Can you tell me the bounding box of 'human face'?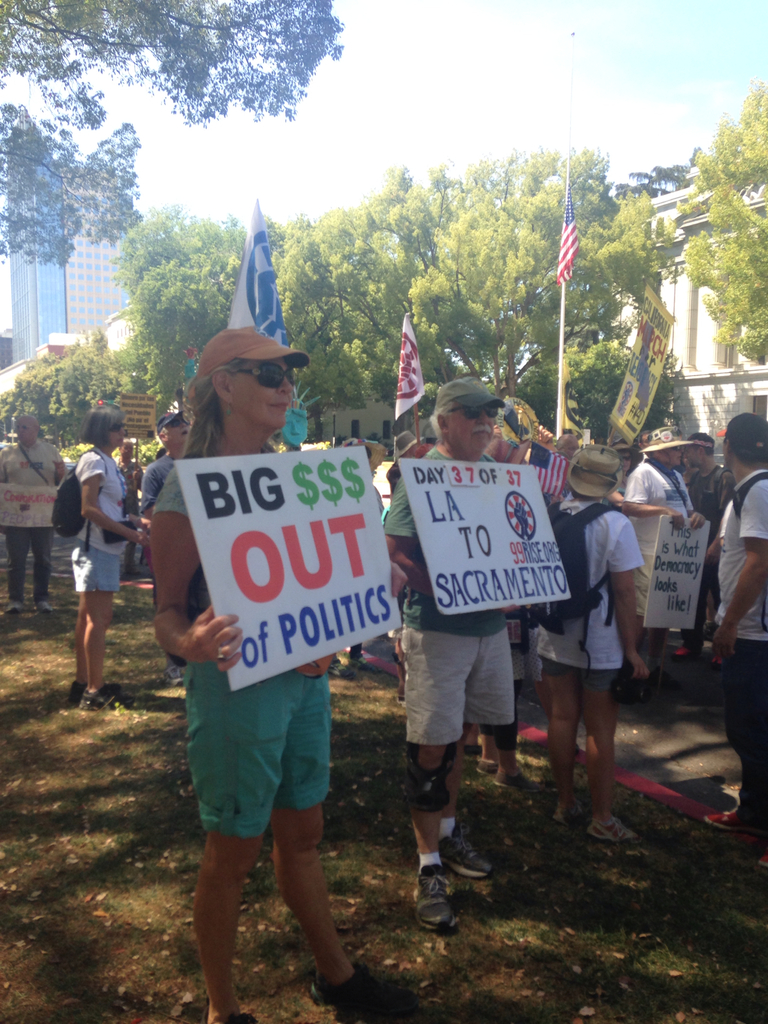
Rect(664, 442, 680, 468).
